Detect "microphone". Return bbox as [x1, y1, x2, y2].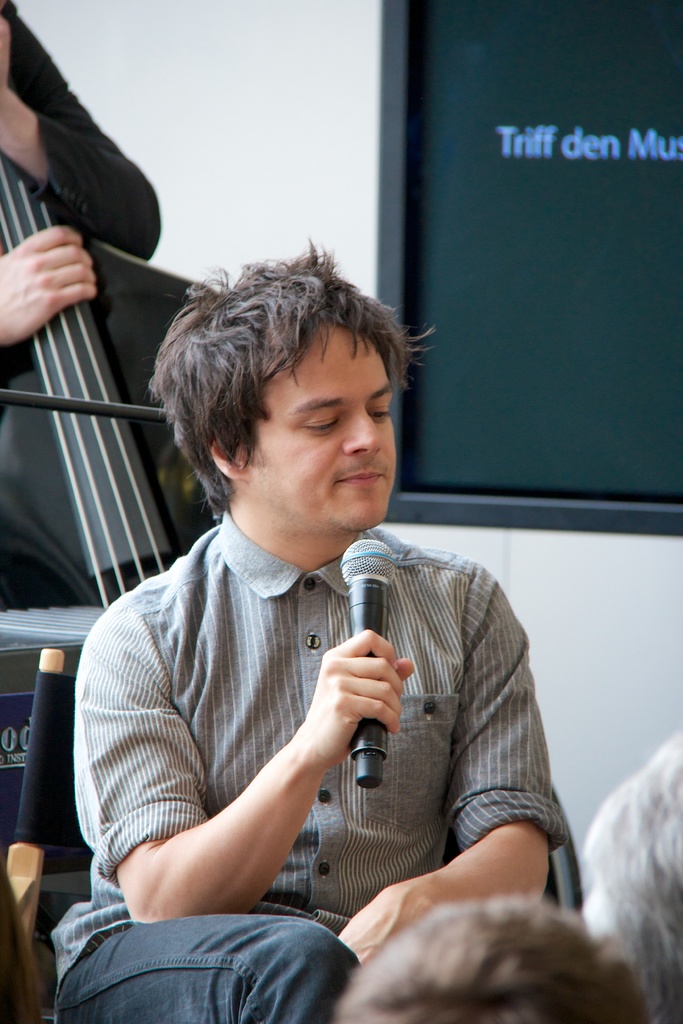
[336, 537, 399, 789].
